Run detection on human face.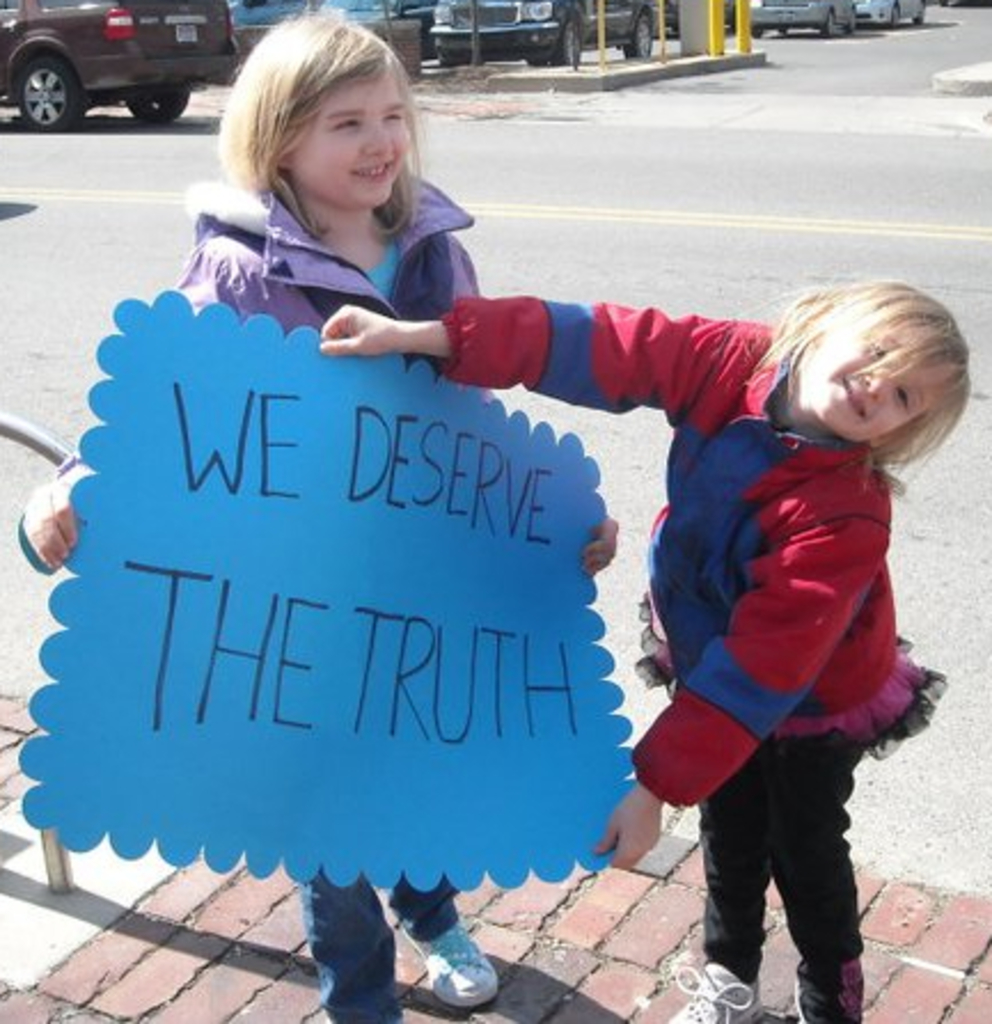
Result: pyautogui.locateOnScreen(797, 312, 953, 440).
